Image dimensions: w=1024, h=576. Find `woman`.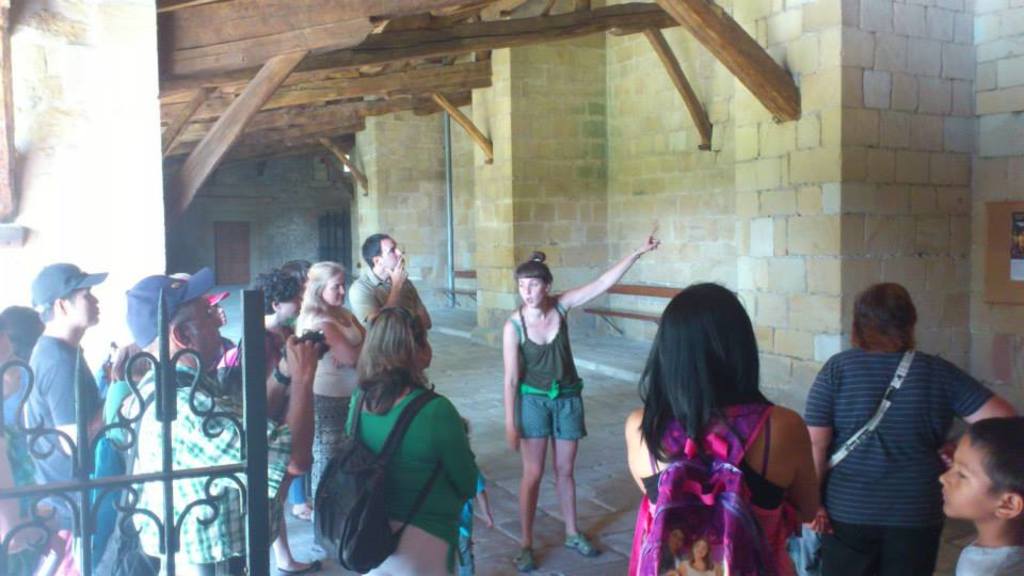
<bbox>325, 299, 484, 575</bbox>.
